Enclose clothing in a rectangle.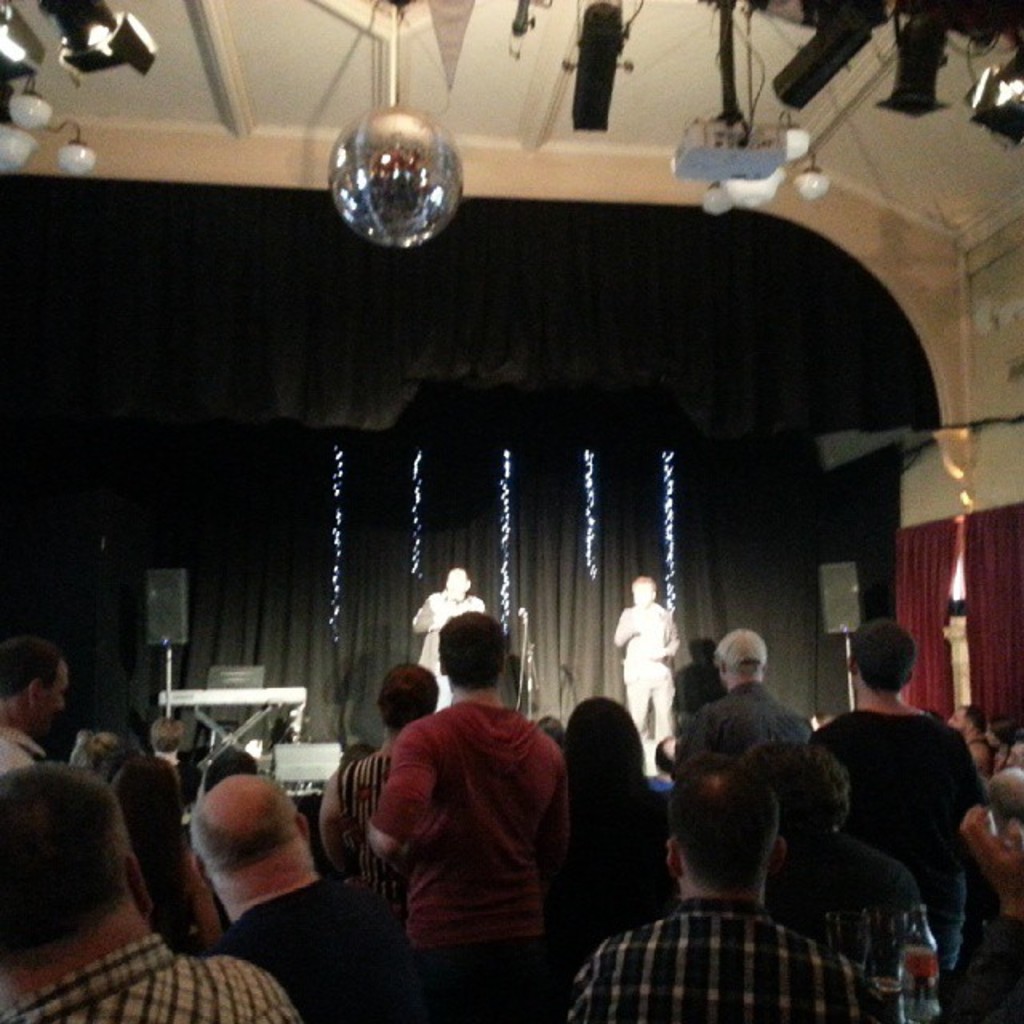
l=197, t=877, r=446, b=1022.
